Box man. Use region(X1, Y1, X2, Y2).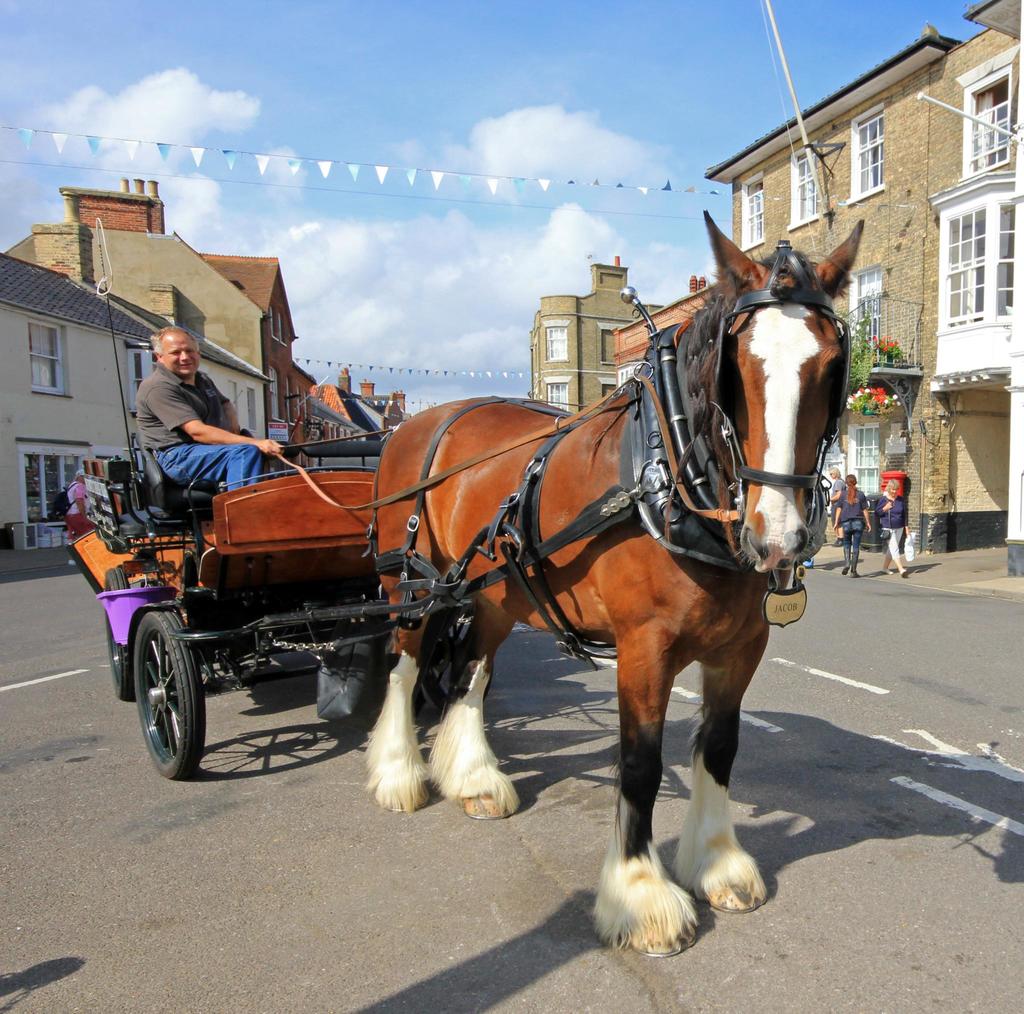
region(68, 471, 90, 567).
